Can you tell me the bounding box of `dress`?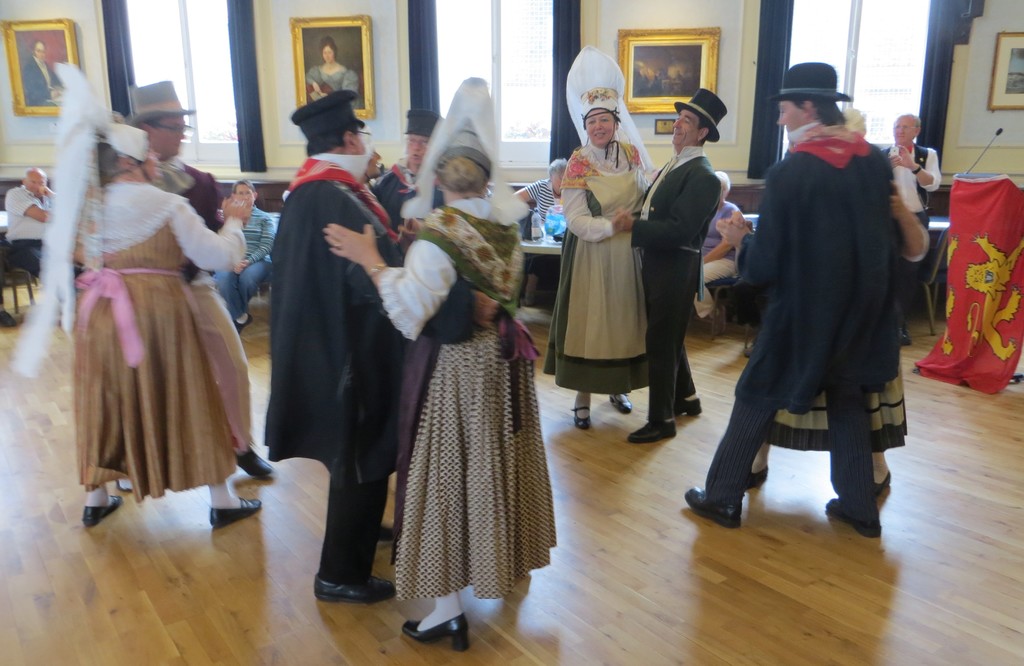
{"left": 378, "top": 197, "right": 555, "bottom": 602}.
